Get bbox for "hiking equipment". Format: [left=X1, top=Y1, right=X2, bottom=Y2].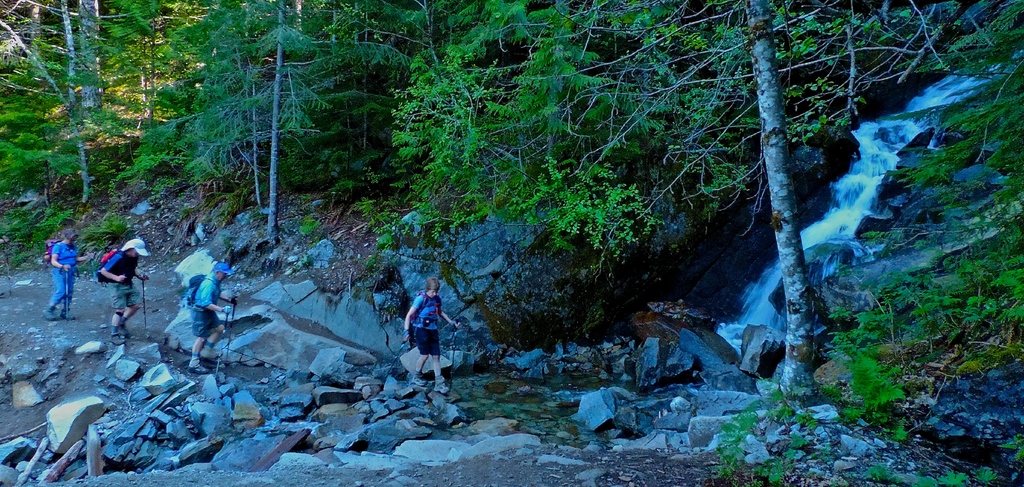
[left=447, top=318, right=463, bottom=395].
